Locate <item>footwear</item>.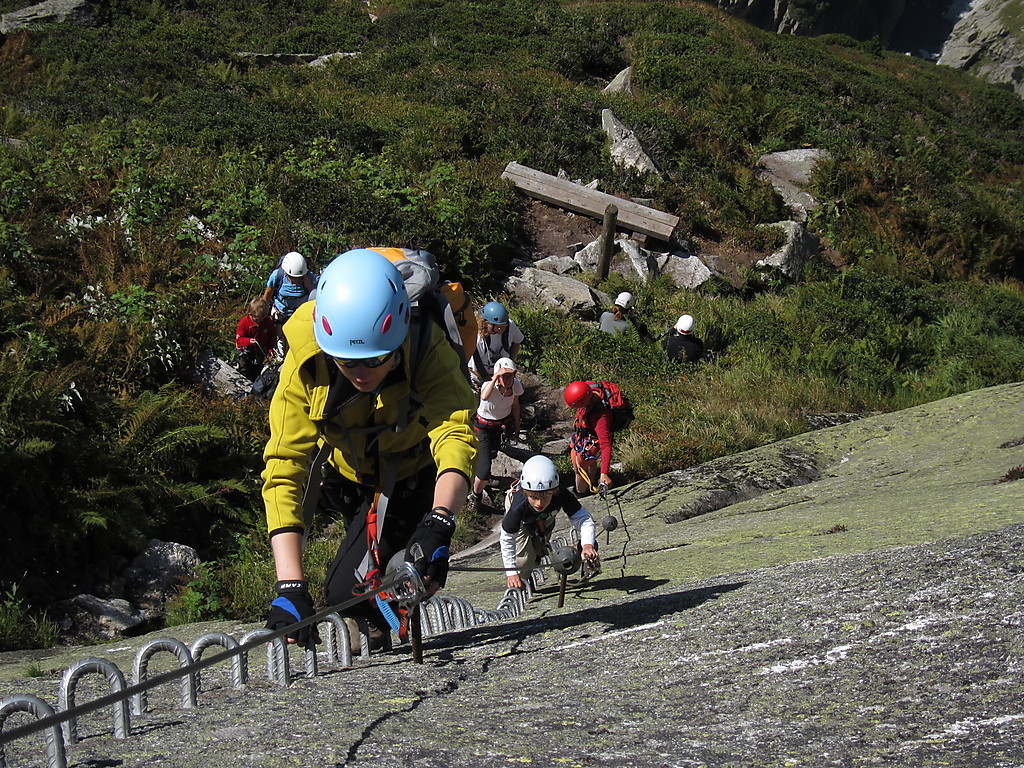
Bounding box: 466/487/482/518.
